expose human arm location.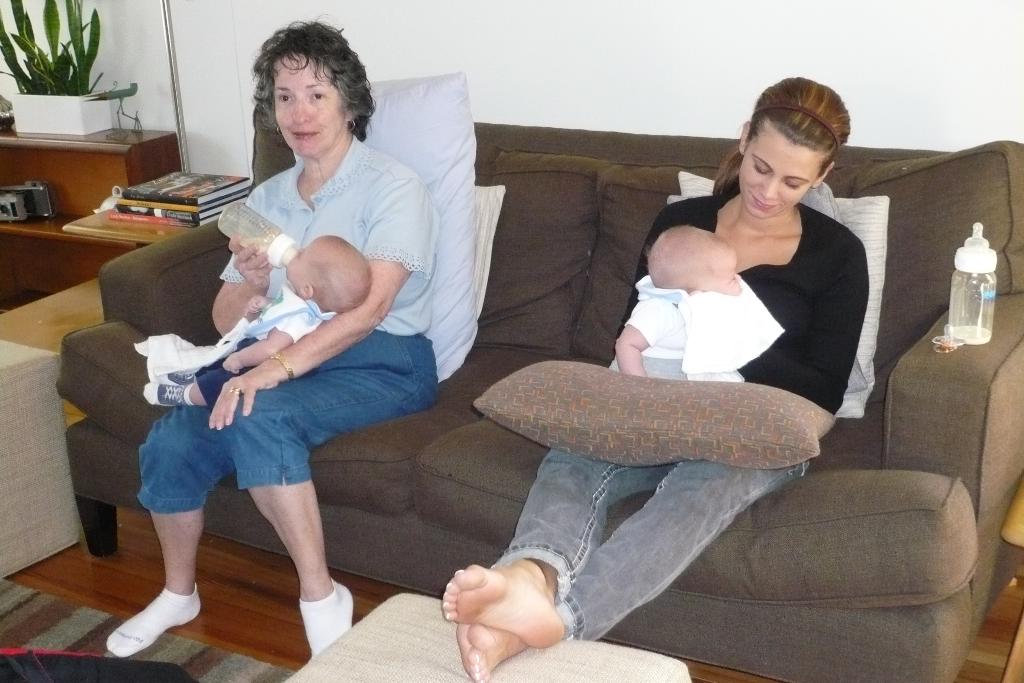
Exposed at 614 303 676 377.
